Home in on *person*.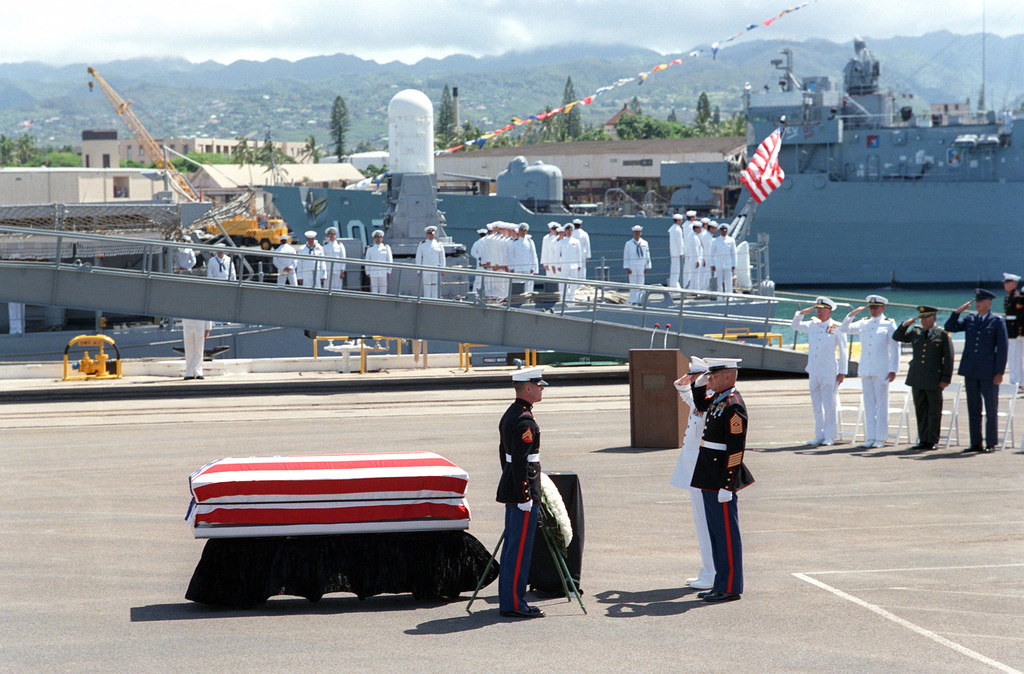
Homed in at 305,229,323,285.
